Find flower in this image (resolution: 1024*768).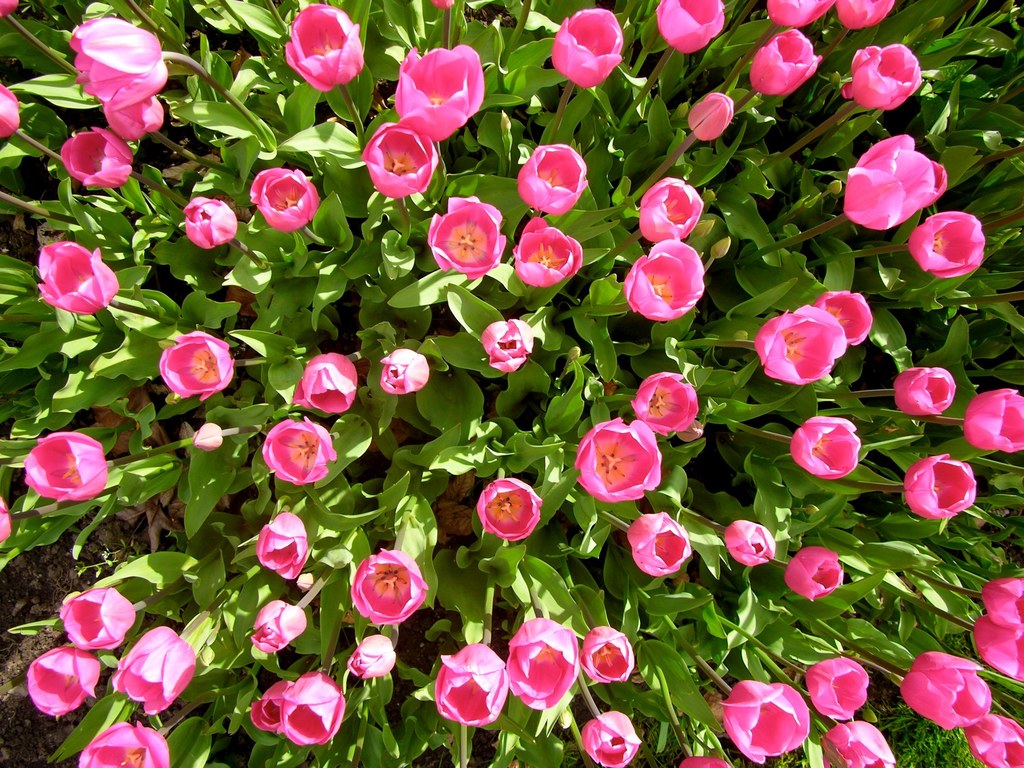
bbox(810, 664, 866, 723).
